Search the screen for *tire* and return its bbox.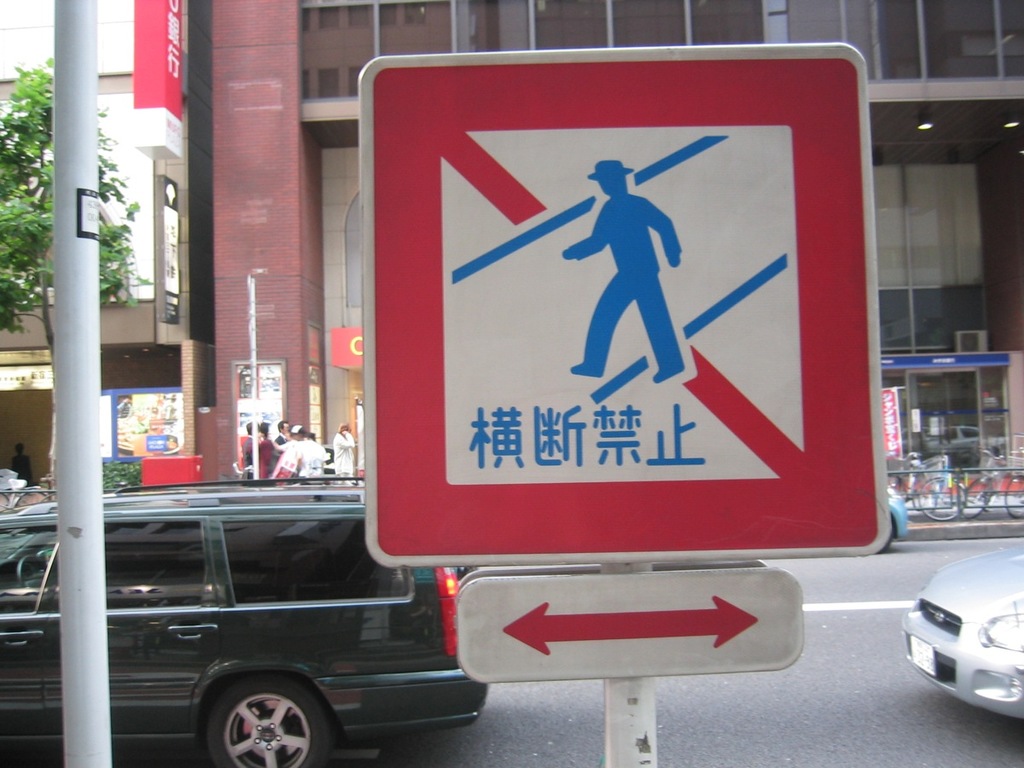
Found: rect(963, 472, 996, 521).
